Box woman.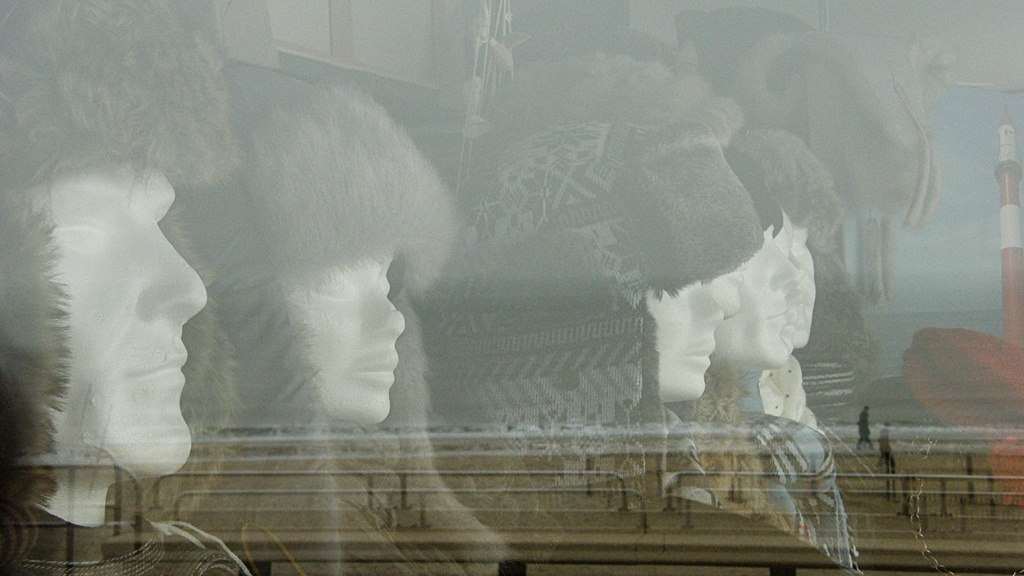
x1=729 y1=127 x2=886 y2=575.
